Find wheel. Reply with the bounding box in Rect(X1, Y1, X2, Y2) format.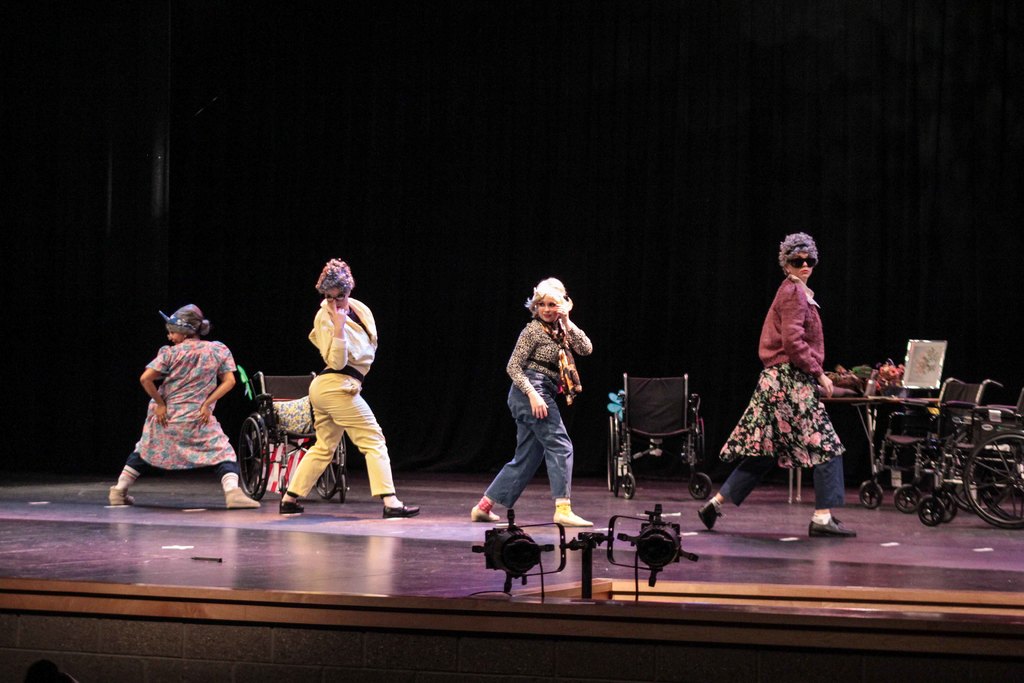
Rect(939, 492, 956, 522).
